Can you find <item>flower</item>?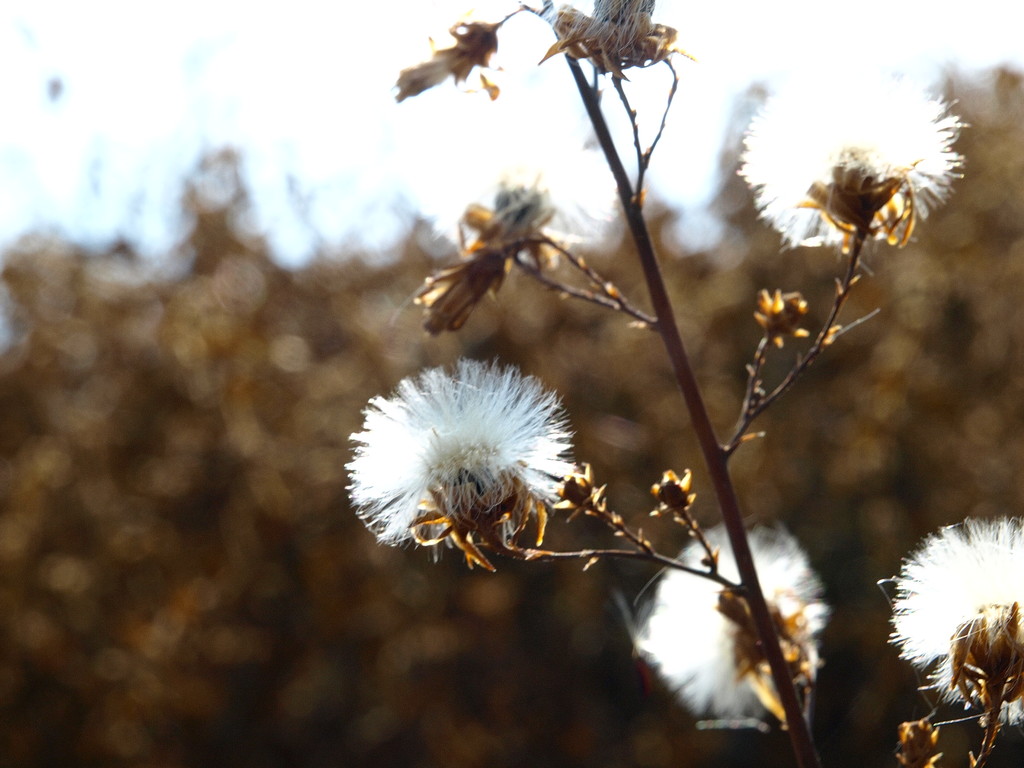
Yes, bounding box: box(341, 353, 575, 563).
